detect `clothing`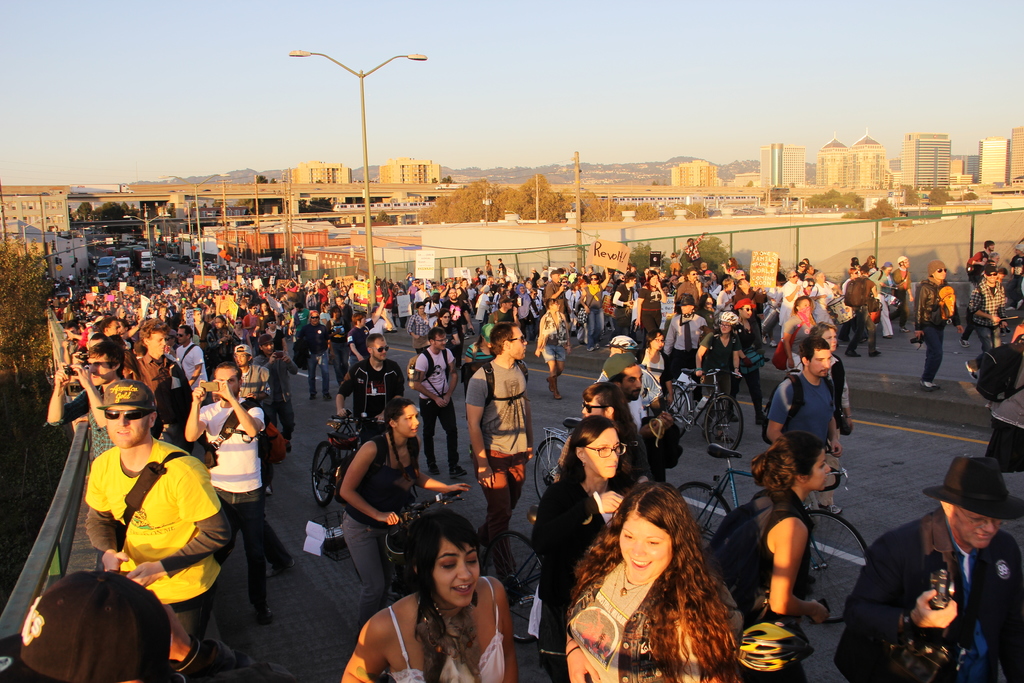
164, 310, 180, 329
